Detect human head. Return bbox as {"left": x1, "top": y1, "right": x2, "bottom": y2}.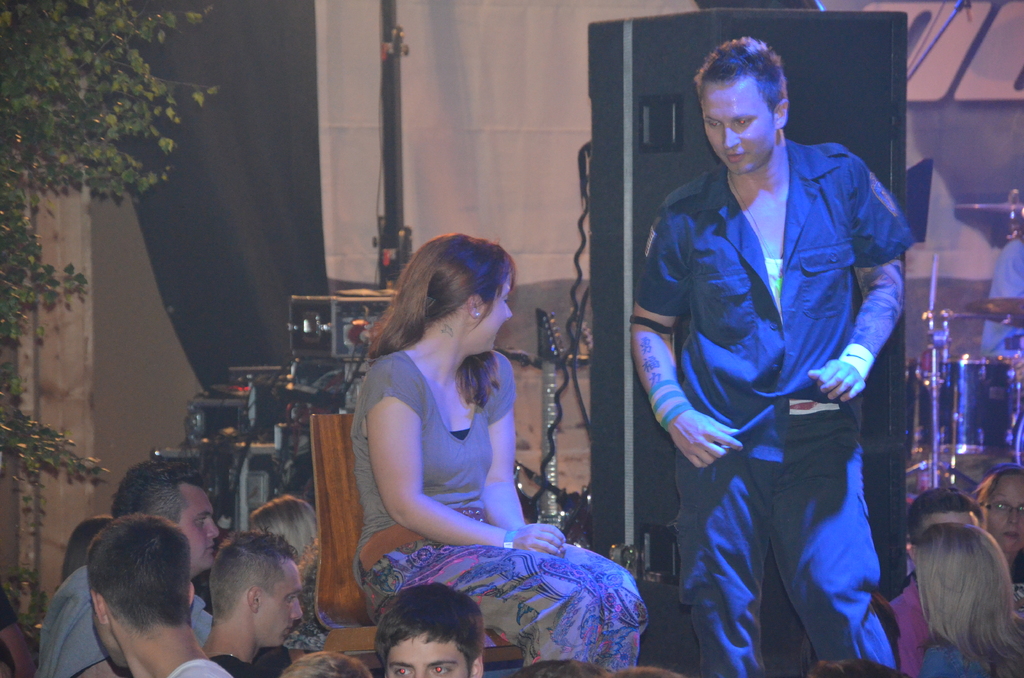
{"left": 206, "top": 535, "right": 305, "bottom": 652}.
